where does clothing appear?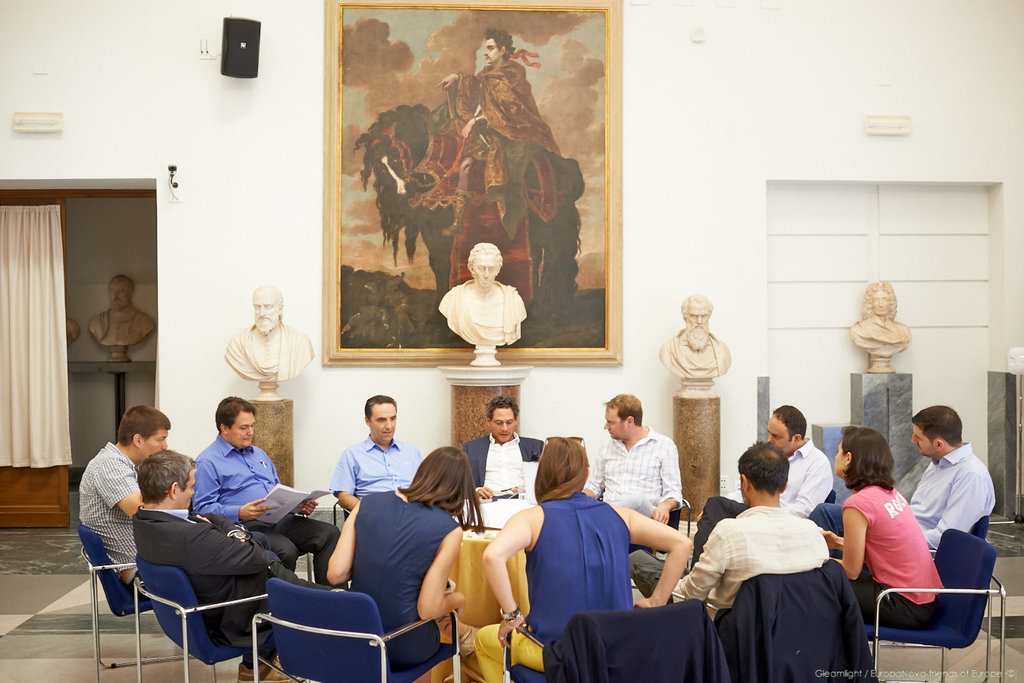
Appears at [x1=808, y1=430, x2=1009, y2=558].
